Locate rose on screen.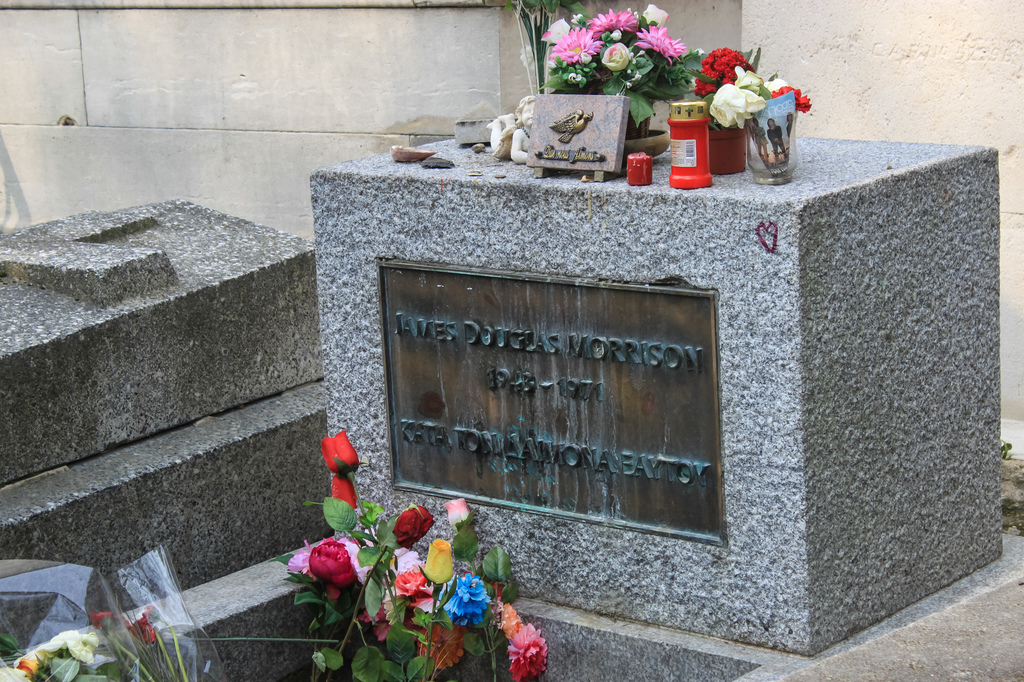
On screen at box=[762, 77, 787, 94].
